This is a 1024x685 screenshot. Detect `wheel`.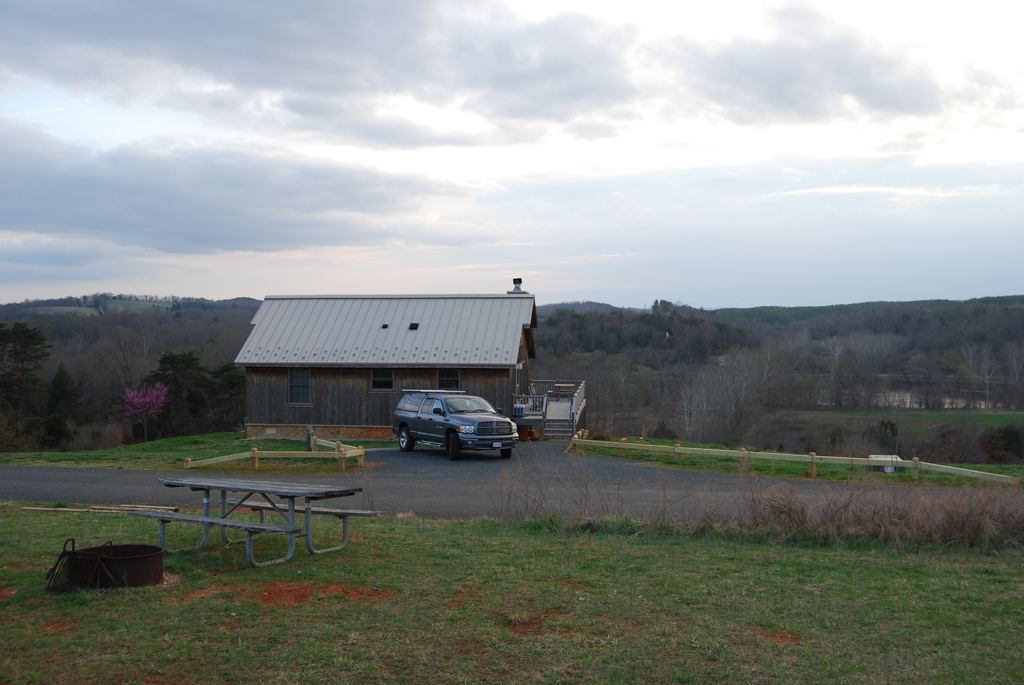
box=[500, 450, 511, 459].
